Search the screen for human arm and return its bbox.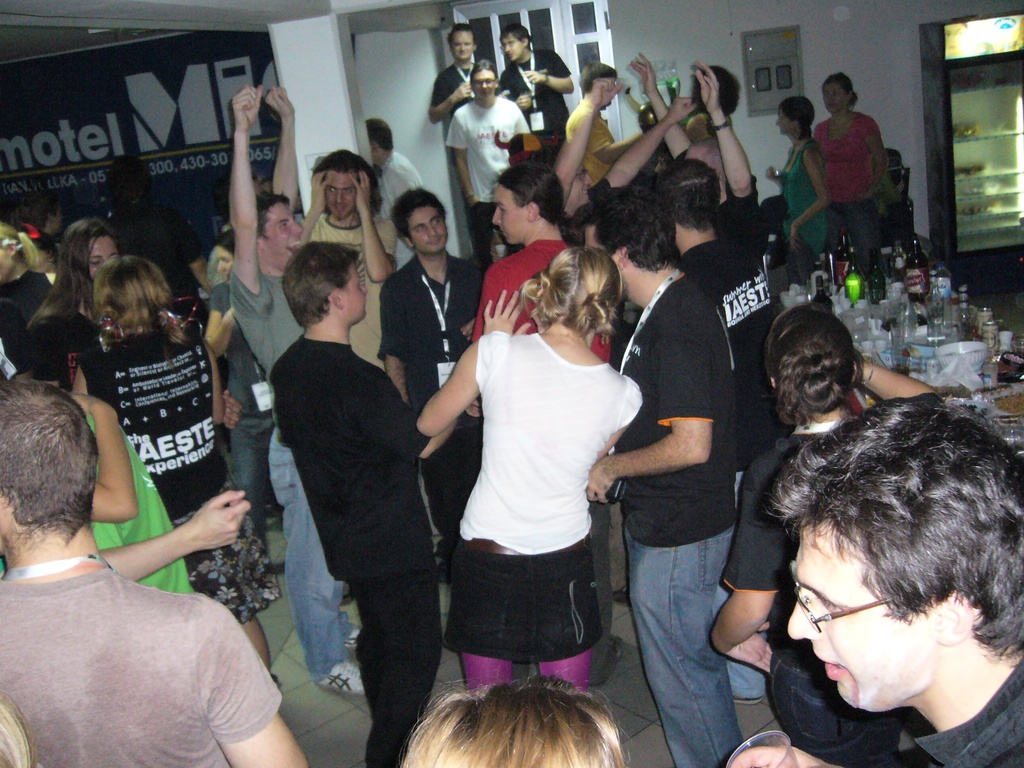
Found: 559 100 599 180.
